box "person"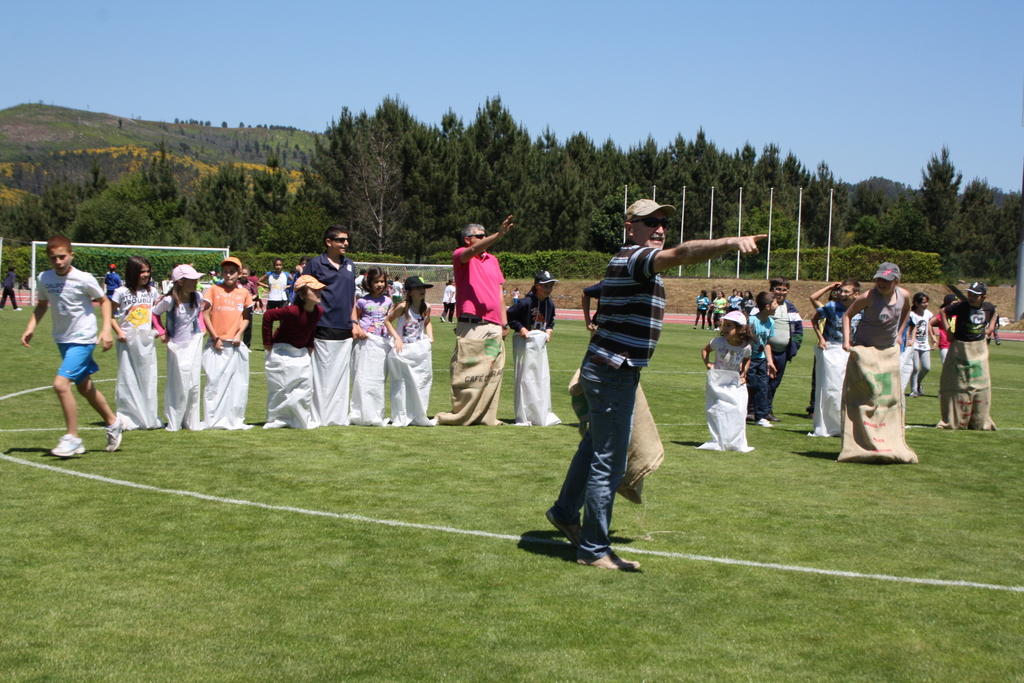
<box>107,263,173,431</box>
